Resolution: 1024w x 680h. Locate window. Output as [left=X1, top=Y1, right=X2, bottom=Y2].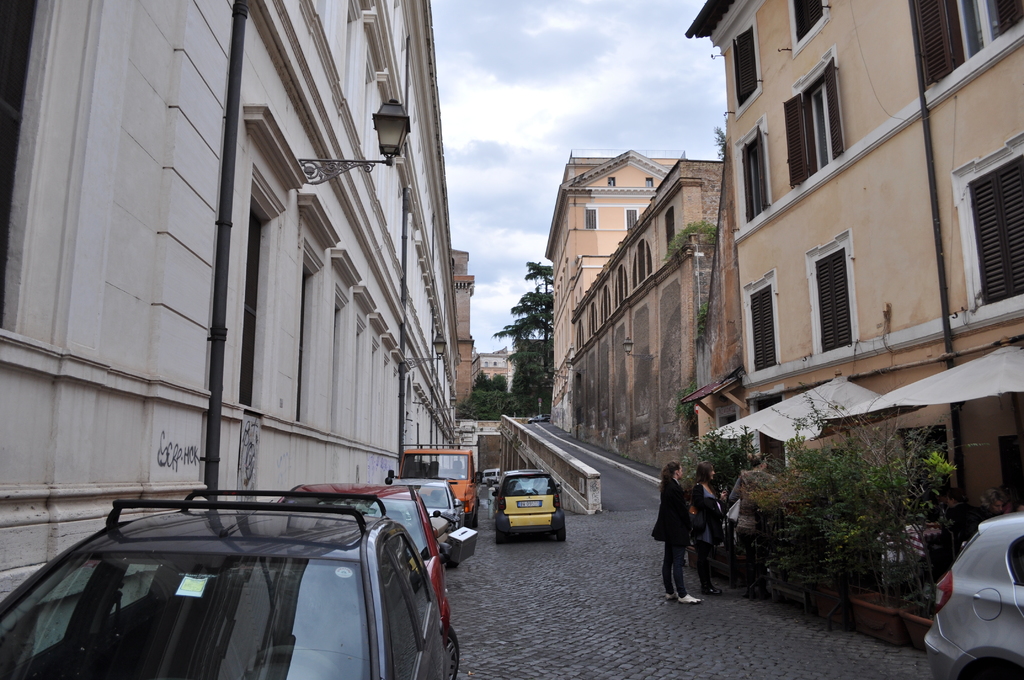
[left=294, top=266, right=314, bottom=426].
